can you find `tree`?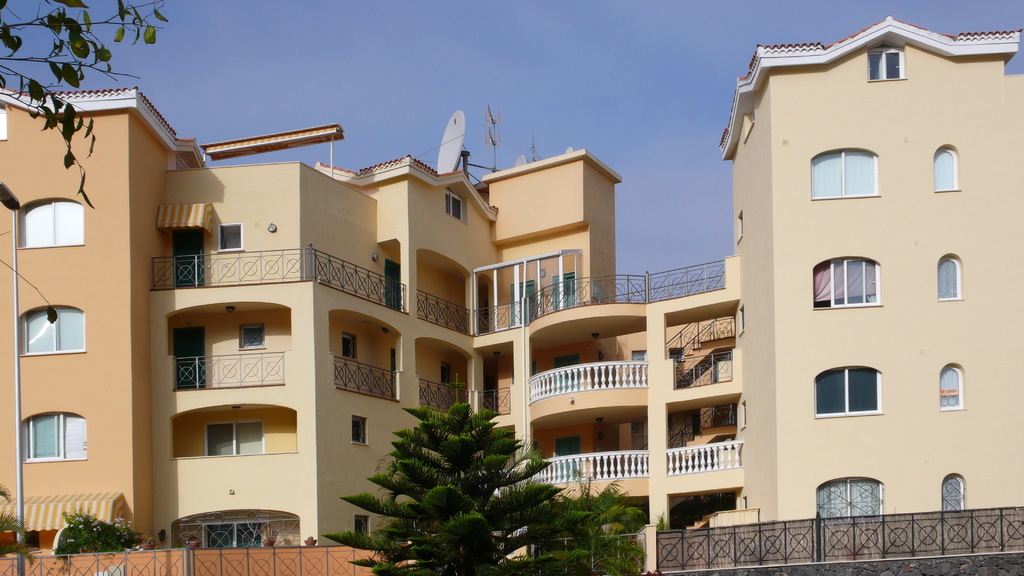
Yes, bounding box: box(319, 362, 614, 551).
